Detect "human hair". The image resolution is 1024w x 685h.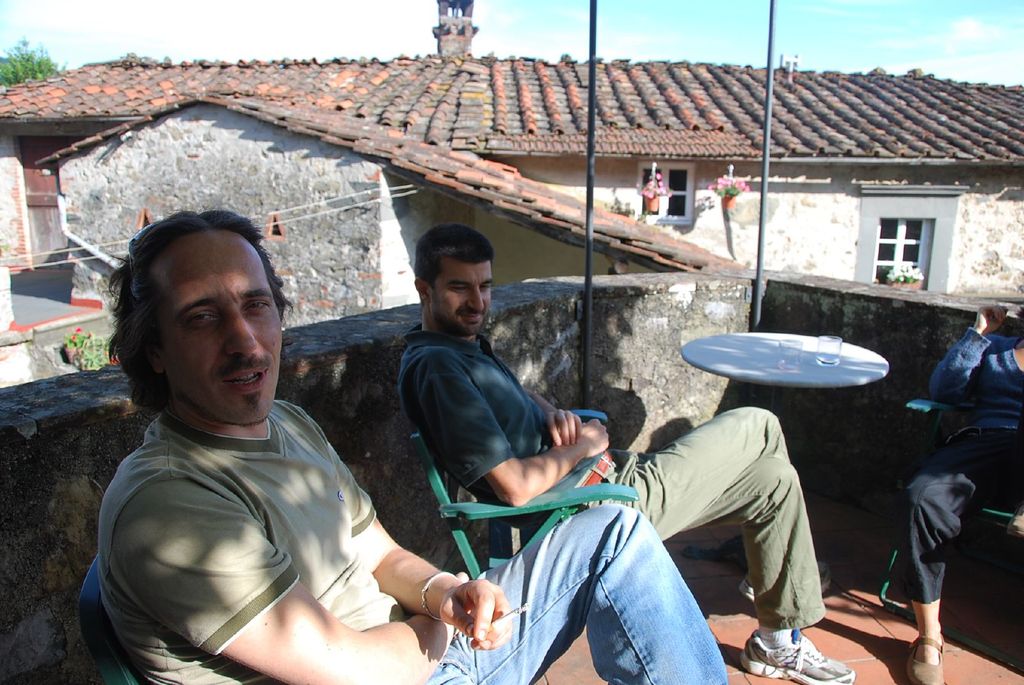
[left=114, top=201, right=278, bottom=420].
